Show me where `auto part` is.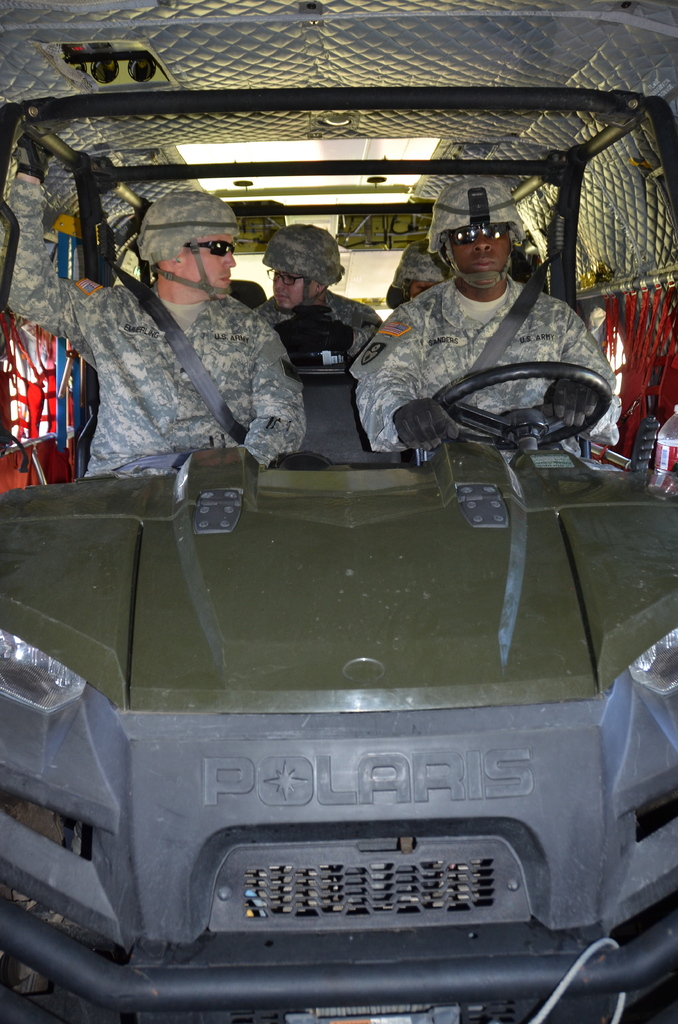
`auto part` is at x1=430 y1=365 x2=609 y2=449.
